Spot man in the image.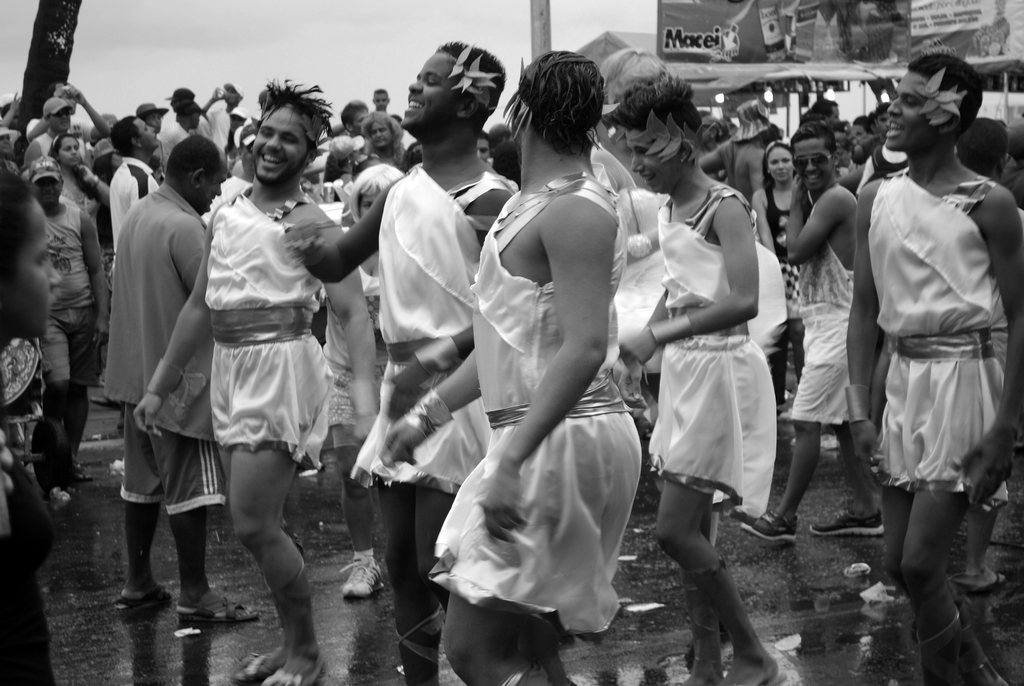
man found at detection(131, 80, 372, 685).
